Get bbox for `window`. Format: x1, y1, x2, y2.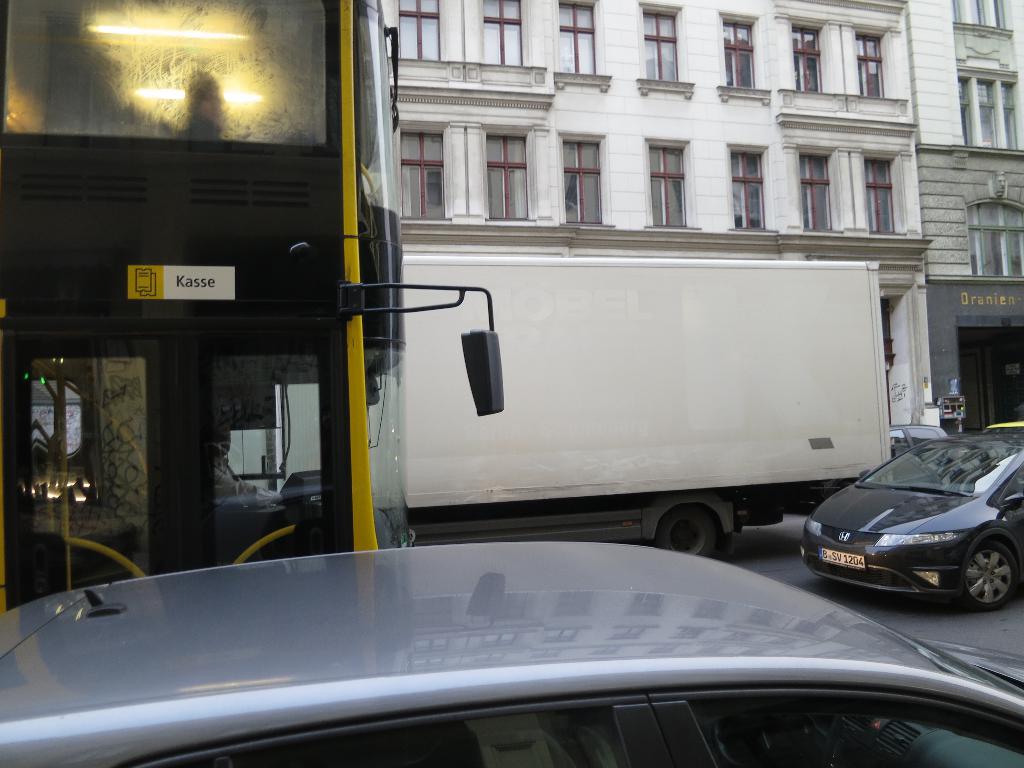
390, 0, 443, 63.
